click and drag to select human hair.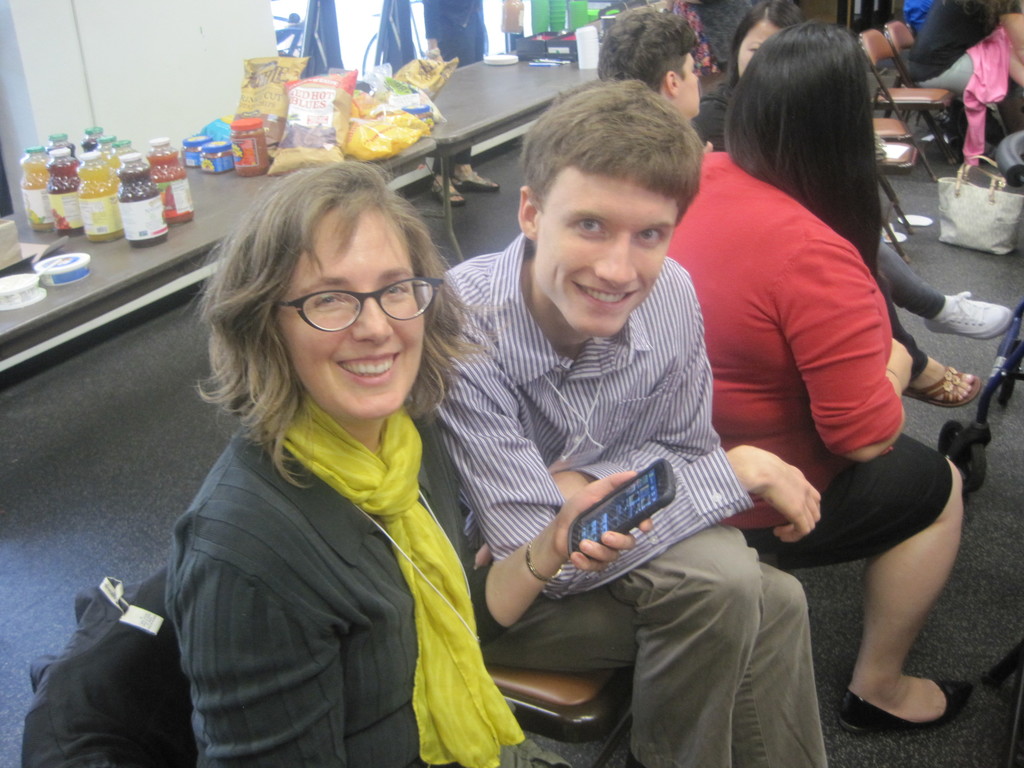
Selection: region(730, 0, 805, 87).
